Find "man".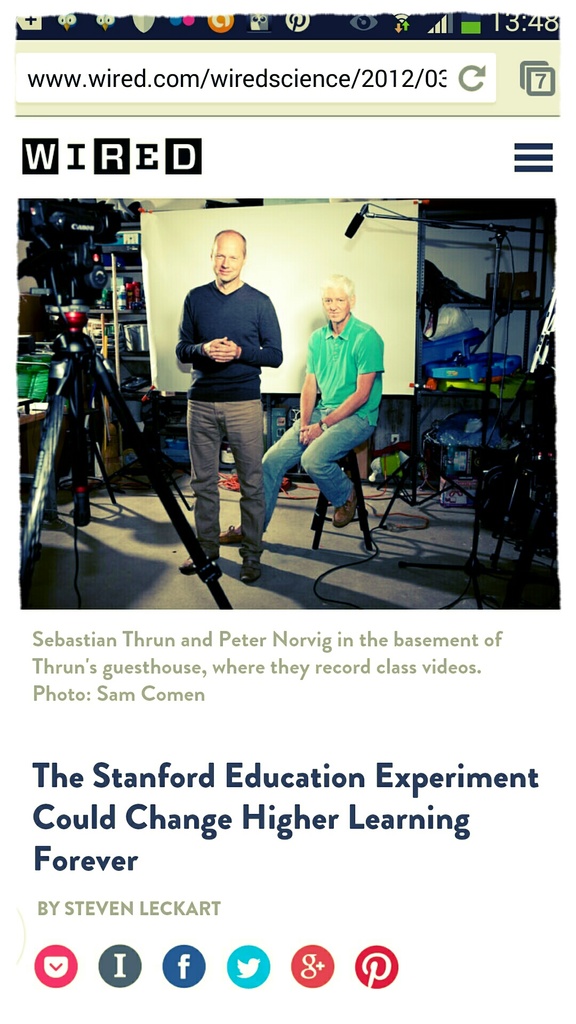
(211,273,388,554).
